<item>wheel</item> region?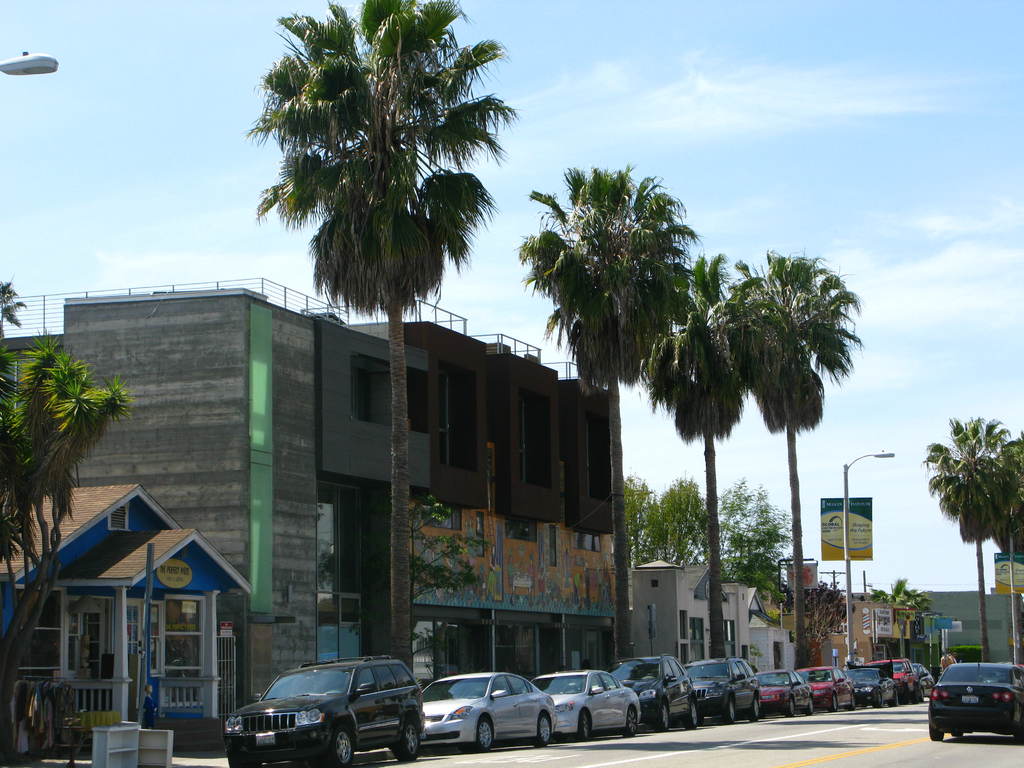
region(928, 726, 941, 740)
